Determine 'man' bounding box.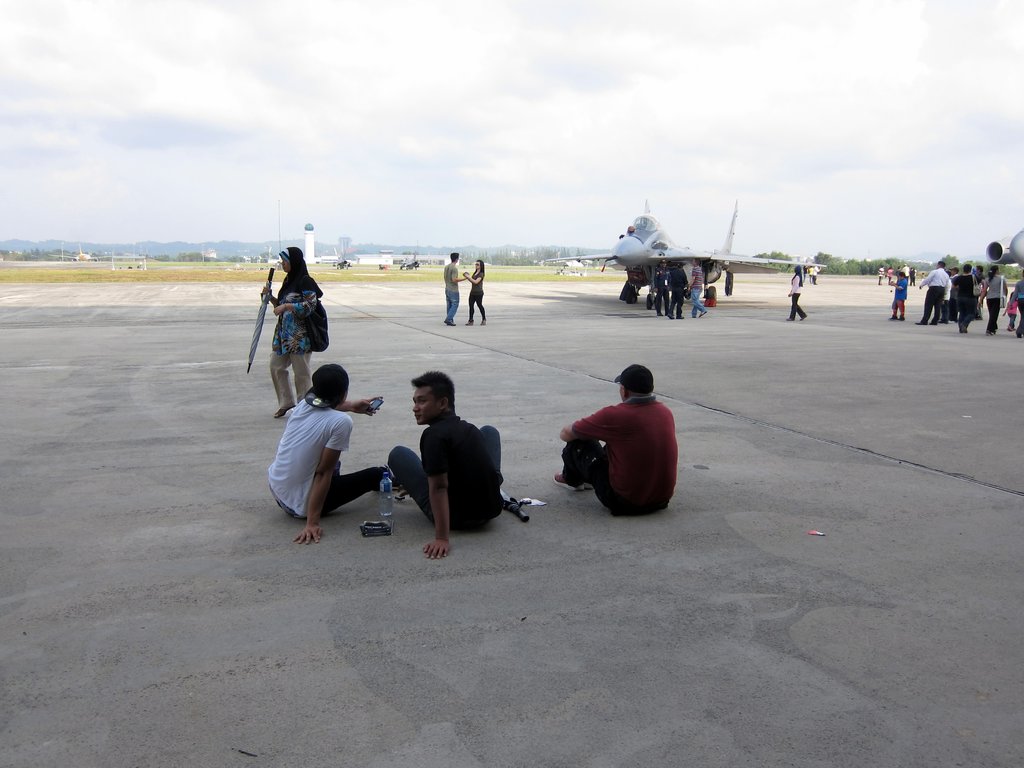
Determined: BBox(389, 371, 504, 561).
